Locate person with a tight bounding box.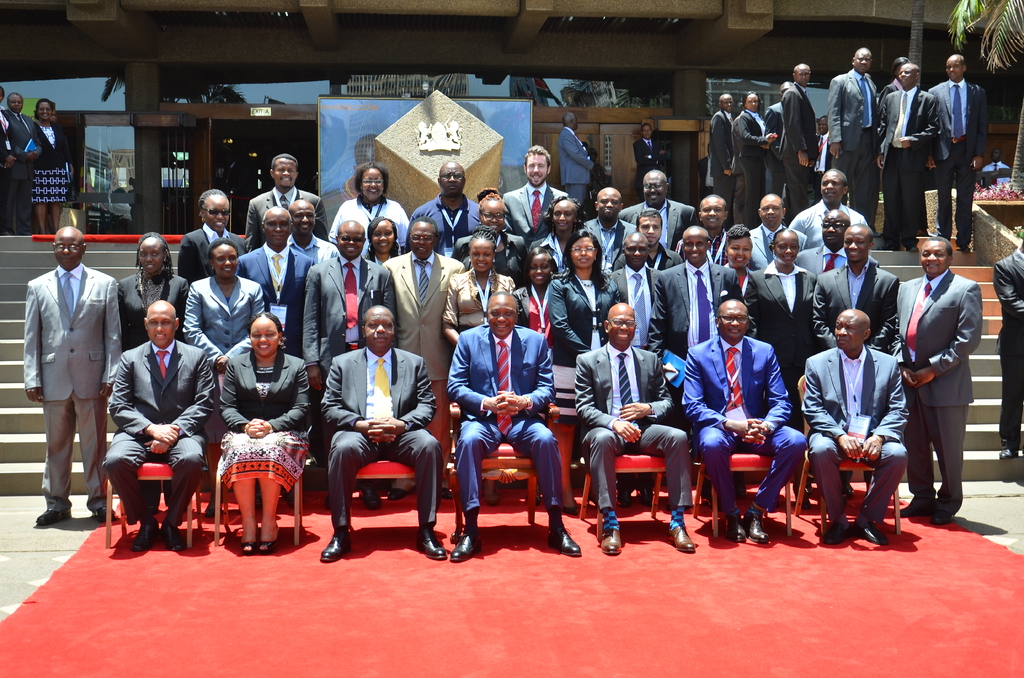
bbox=(31, 95, 69, 236).
